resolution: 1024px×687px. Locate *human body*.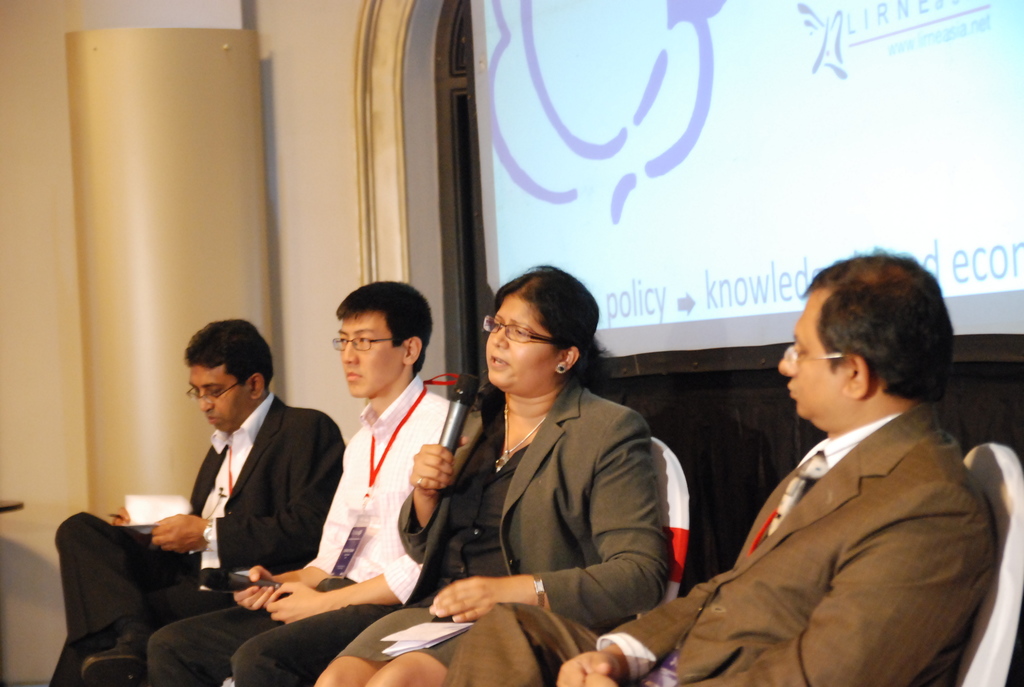
{"left": 312, "top": 264, "right": 671, "bottom": 686}.
